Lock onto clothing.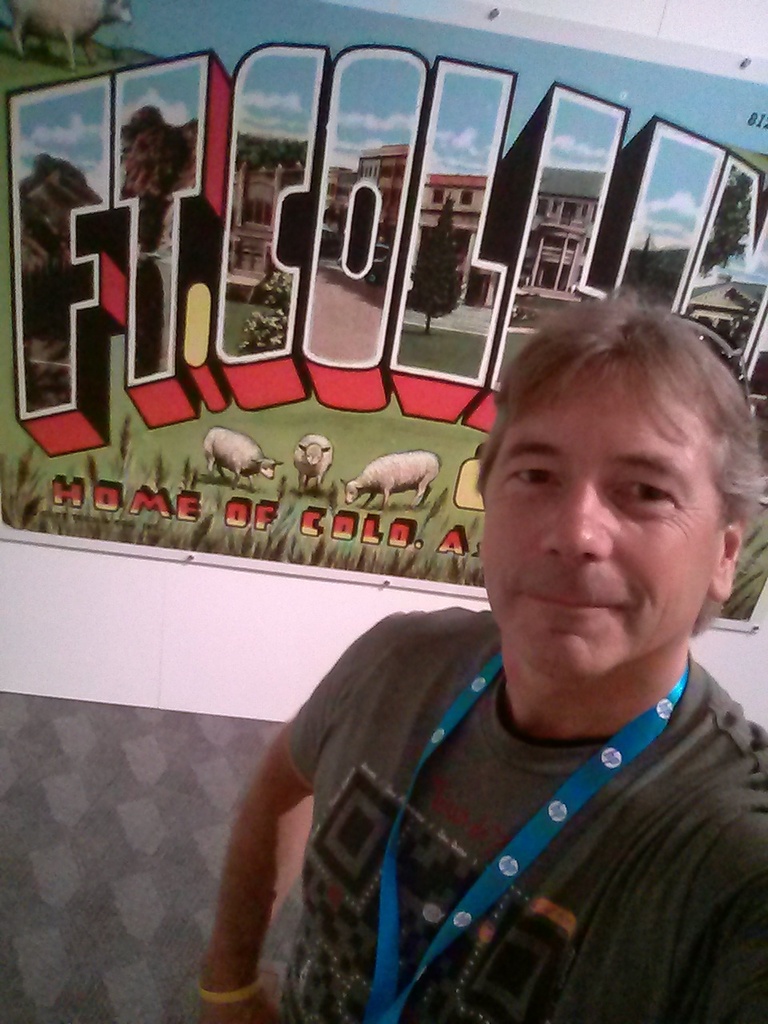
Locked: {"x1": 222, "y1": 604, "x2": 767, "y2": 1009}.
